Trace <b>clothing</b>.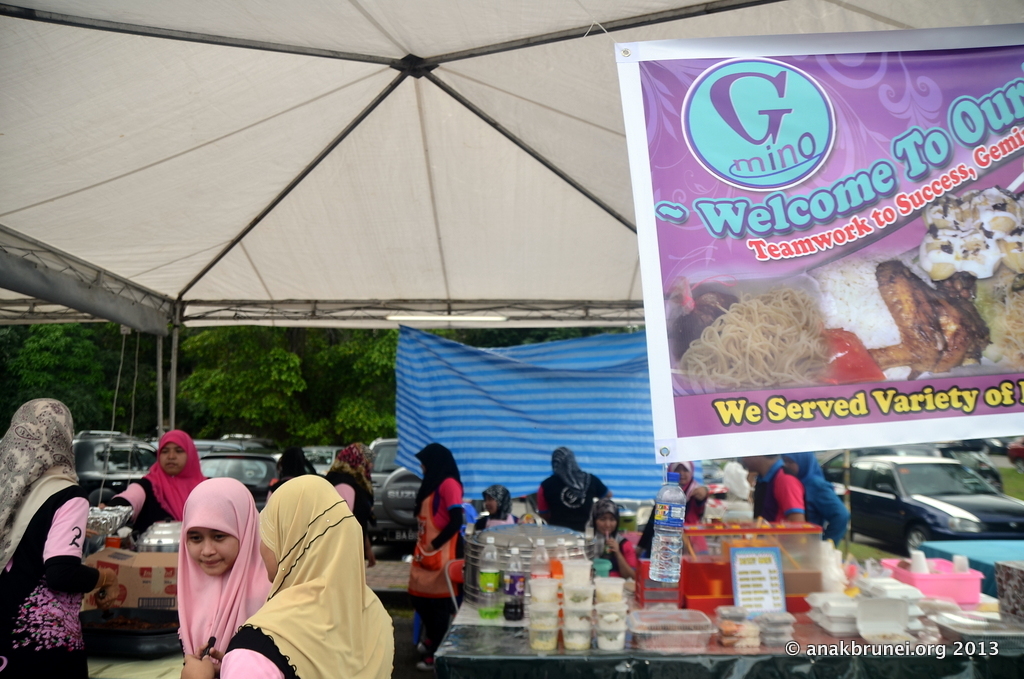
Traced to detection(472, 484, 521, 528).
